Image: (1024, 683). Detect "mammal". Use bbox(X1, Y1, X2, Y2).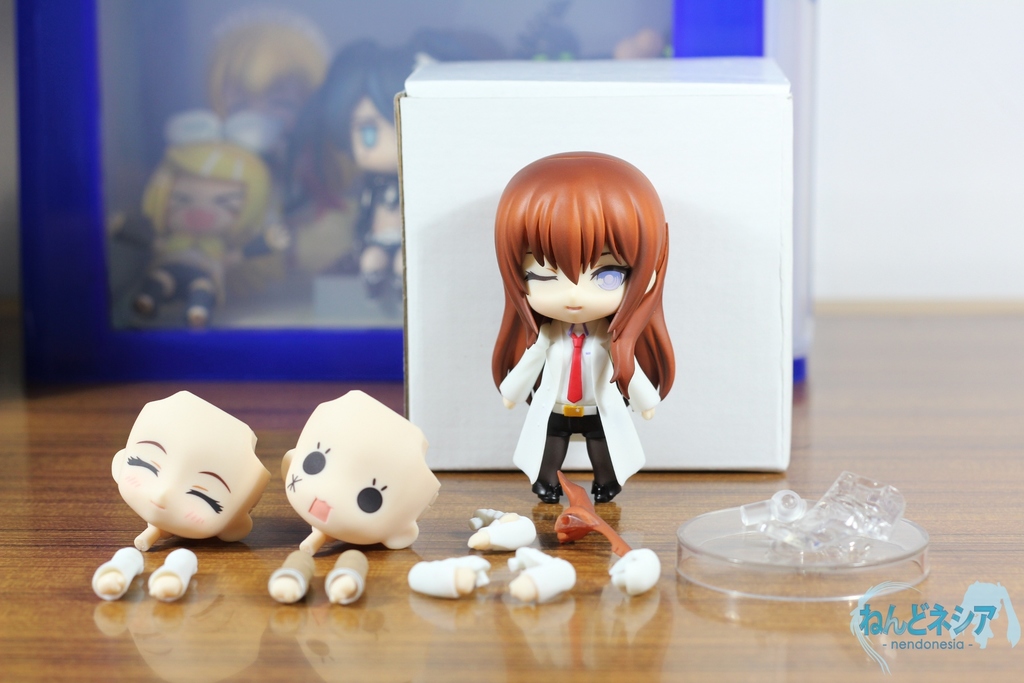
bbox(339, 44, 420, 281).
